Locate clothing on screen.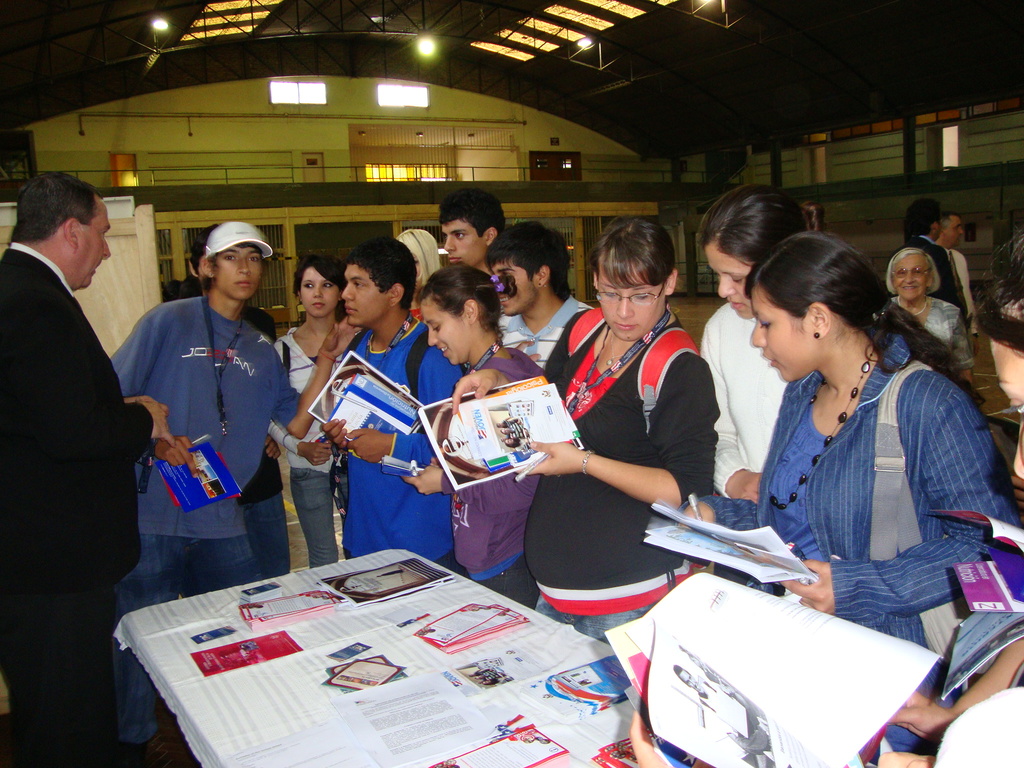
On screen at box(271, 326, 351, 572).
